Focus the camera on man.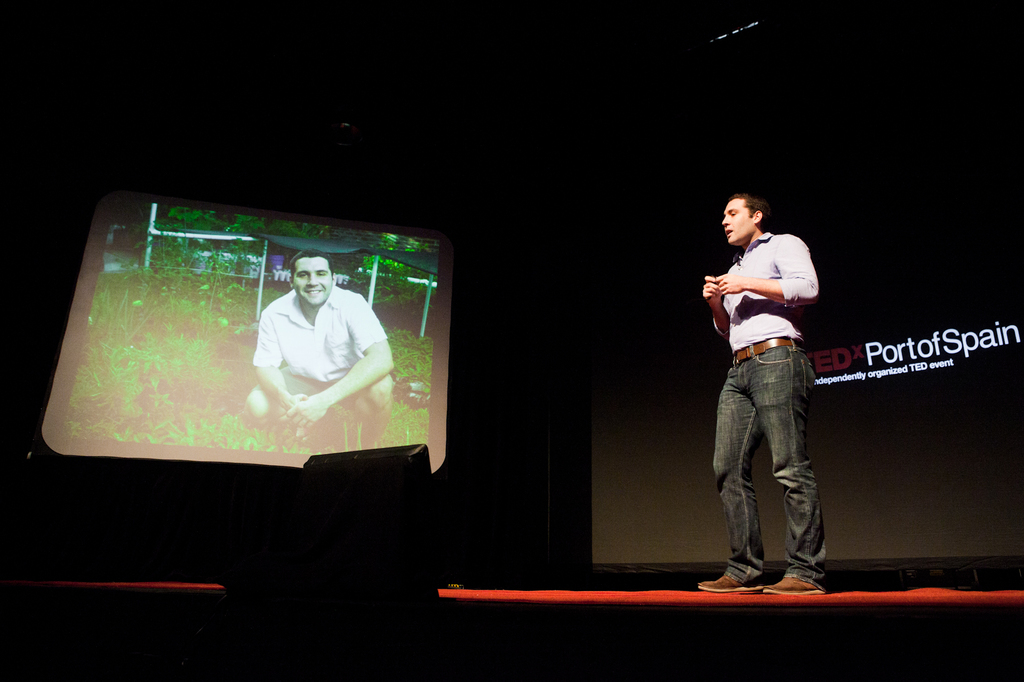
Focus region: bbox=[692, 194, 846, 598].
